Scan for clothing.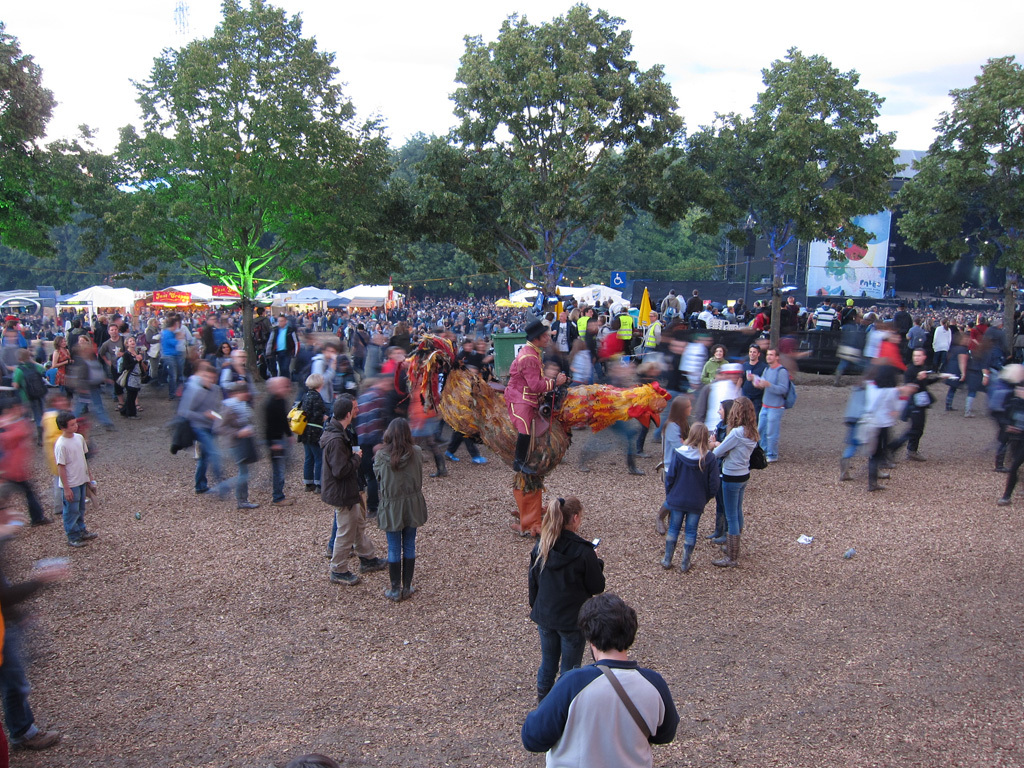
Scan result: pyautogui.locateOnScreen(896, 354, 939, 453).
